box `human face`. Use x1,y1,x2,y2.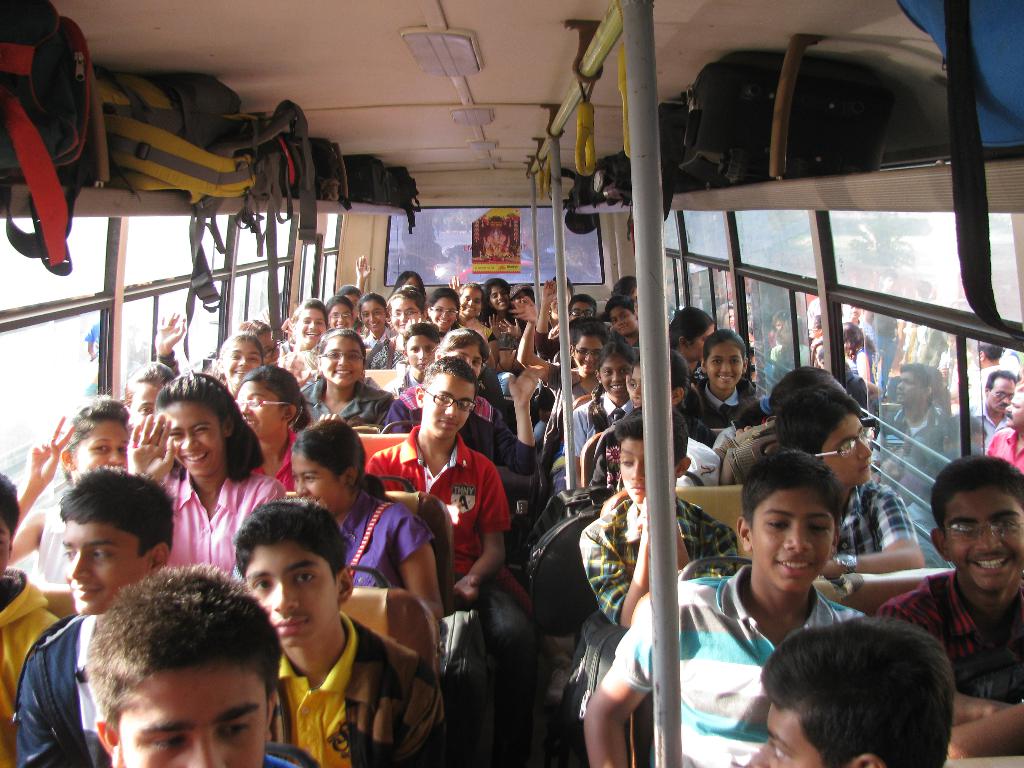
711,348,742,383.
